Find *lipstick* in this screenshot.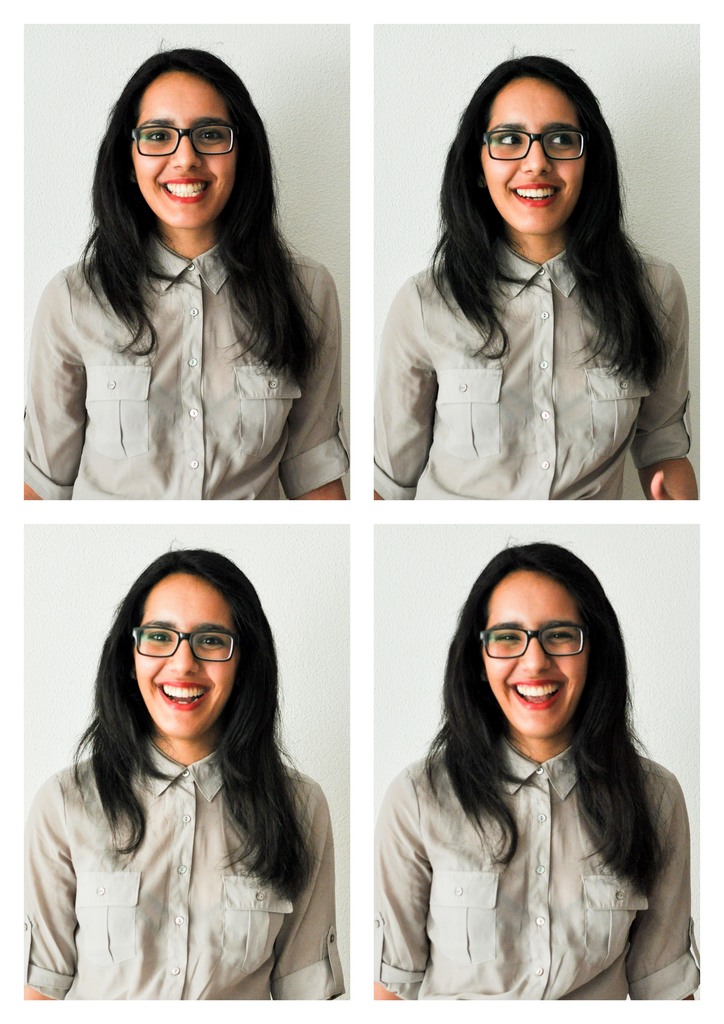
The bounding box for *lipstick* is detection(511, 180, 559, 209).
